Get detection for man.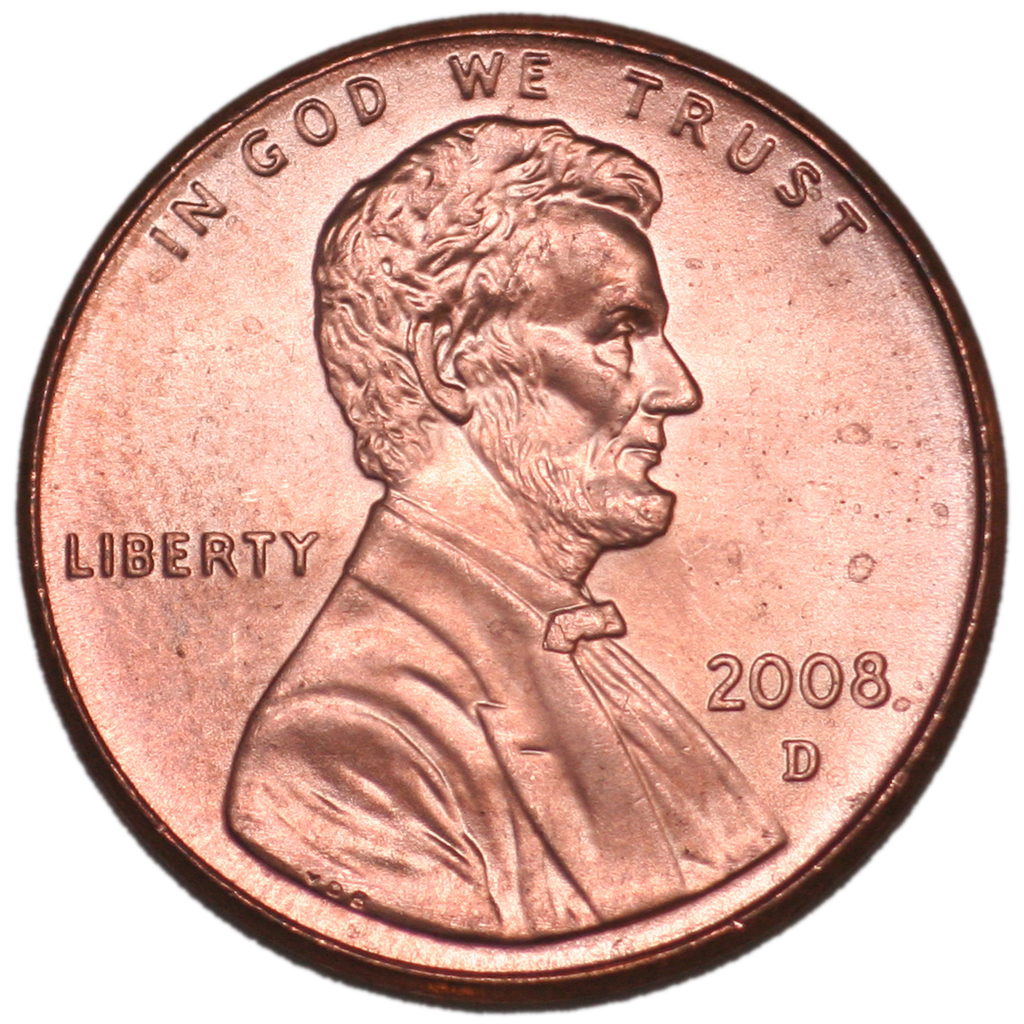
Detection: select_region(202, 121, 851, 953).
